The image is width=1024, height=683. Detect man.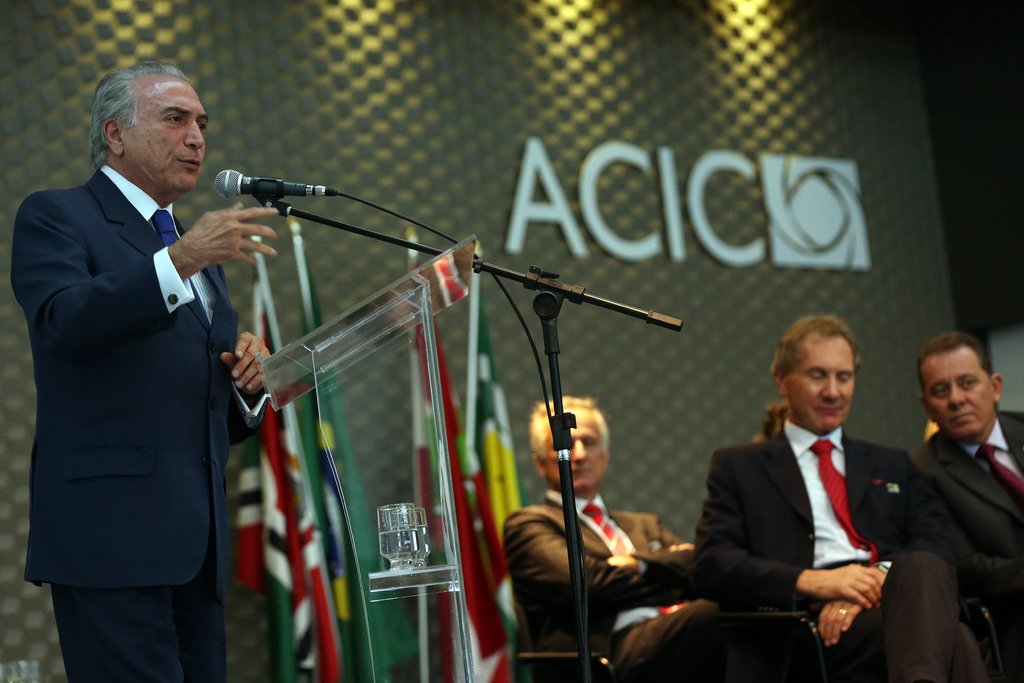
Detection: bbox(694, 318, 927, 662).
